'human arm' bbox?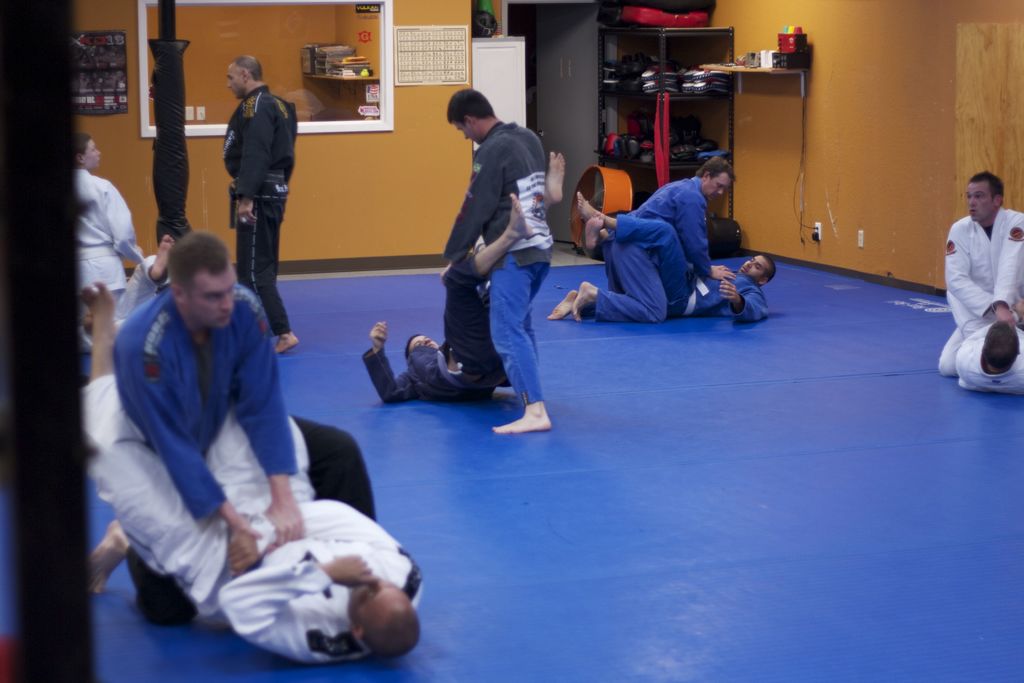
{"x1": 936, "y1": 225, "x2": 1011, "y2": 324}
